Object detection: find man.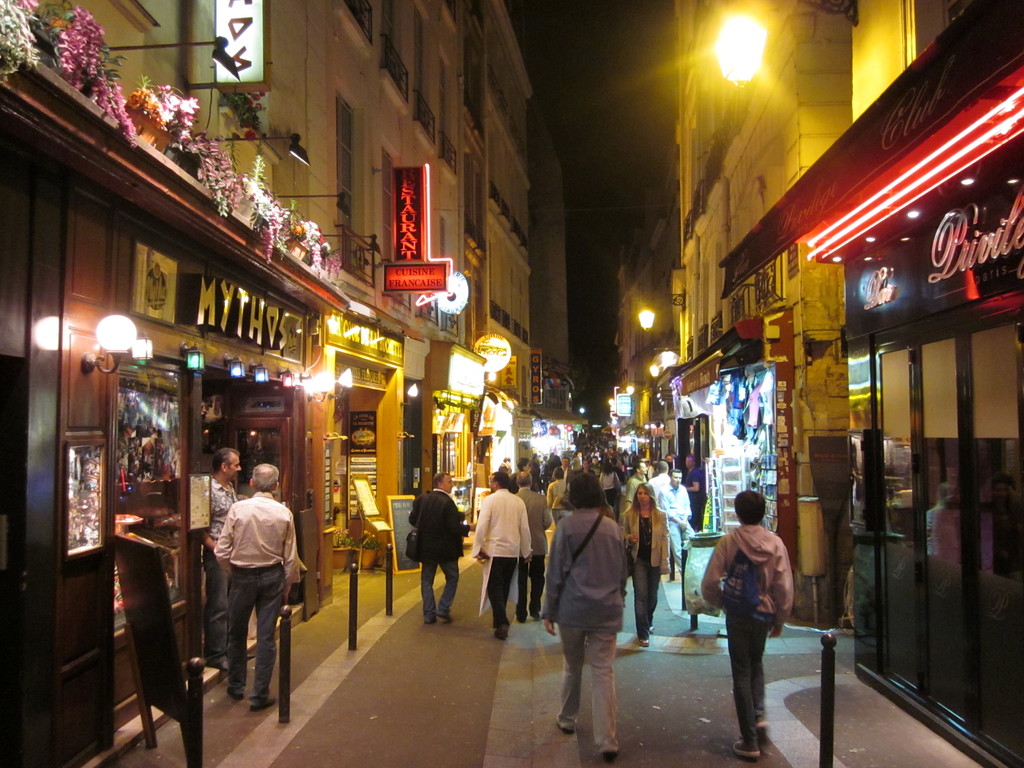
{"x1": 682, "y1": 454, "x2": 705, "y2": 532}.
